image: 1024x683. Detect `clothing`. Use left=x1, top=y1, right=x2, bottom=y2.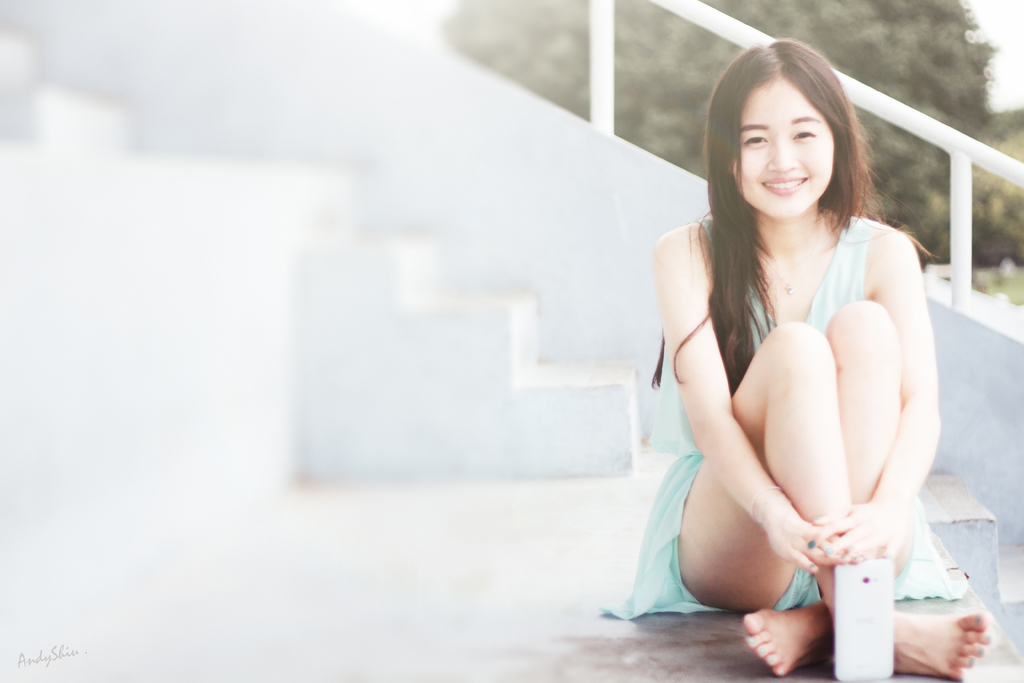
left=696, top=207, right=962, bottom=636.
